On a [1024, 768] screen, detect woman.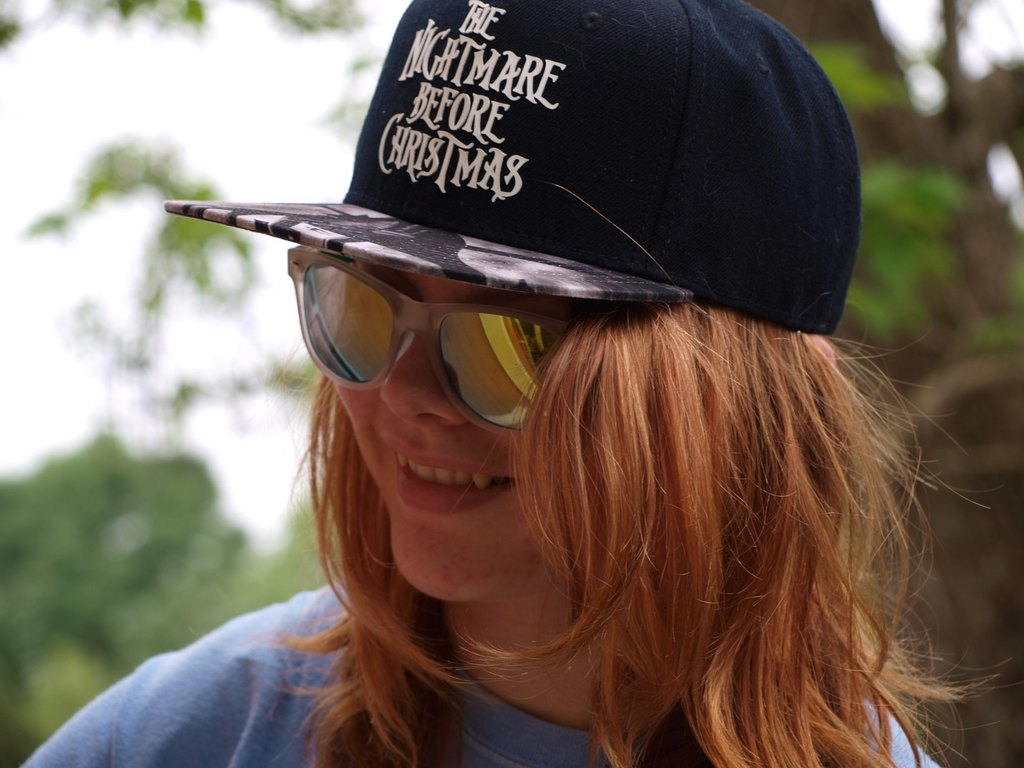
left=91, top=93, right=1018, bottom=767.
